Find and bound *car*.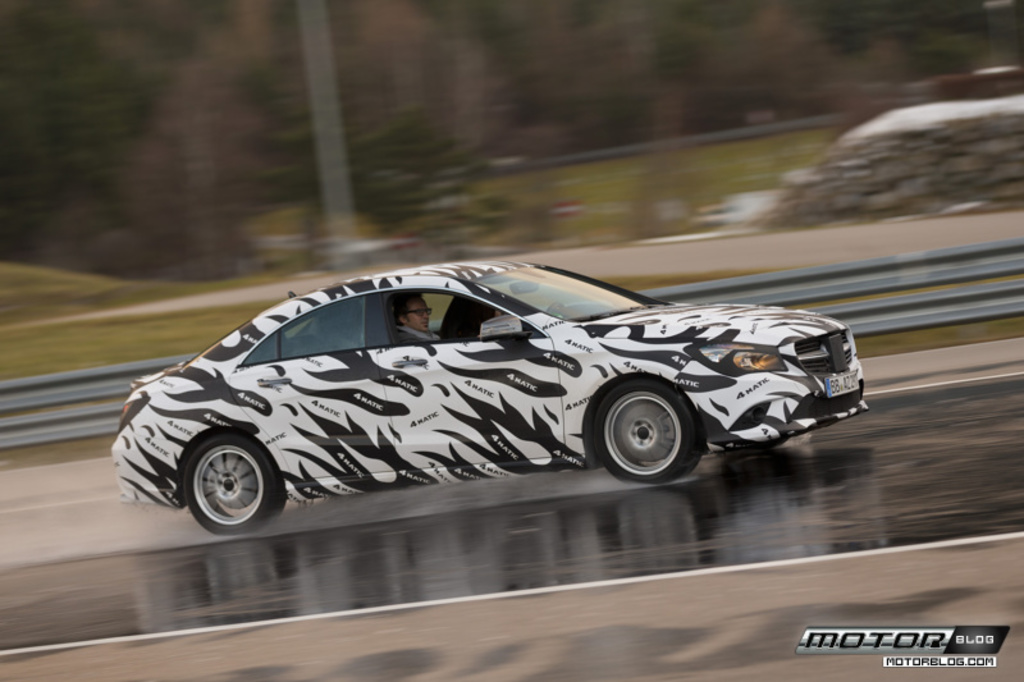
Bound: pyautogui.locateOnScreen(106, 253, 877, 537).
